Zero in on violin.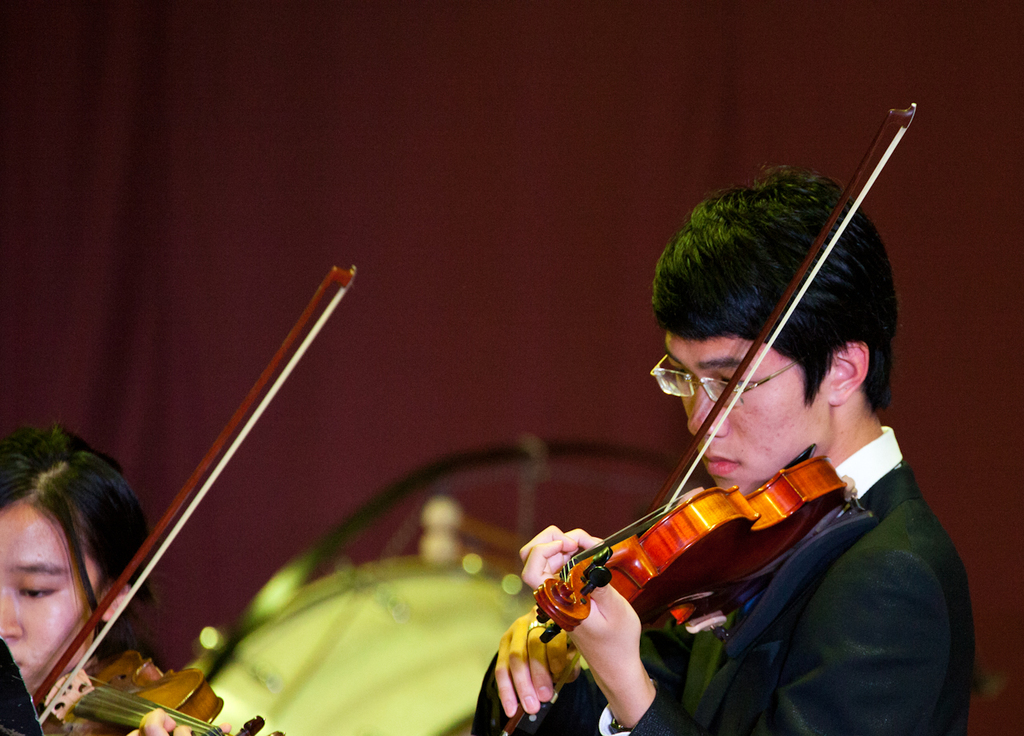
Zeroed in: [left=490, top=95, right=916, bottom=735].
